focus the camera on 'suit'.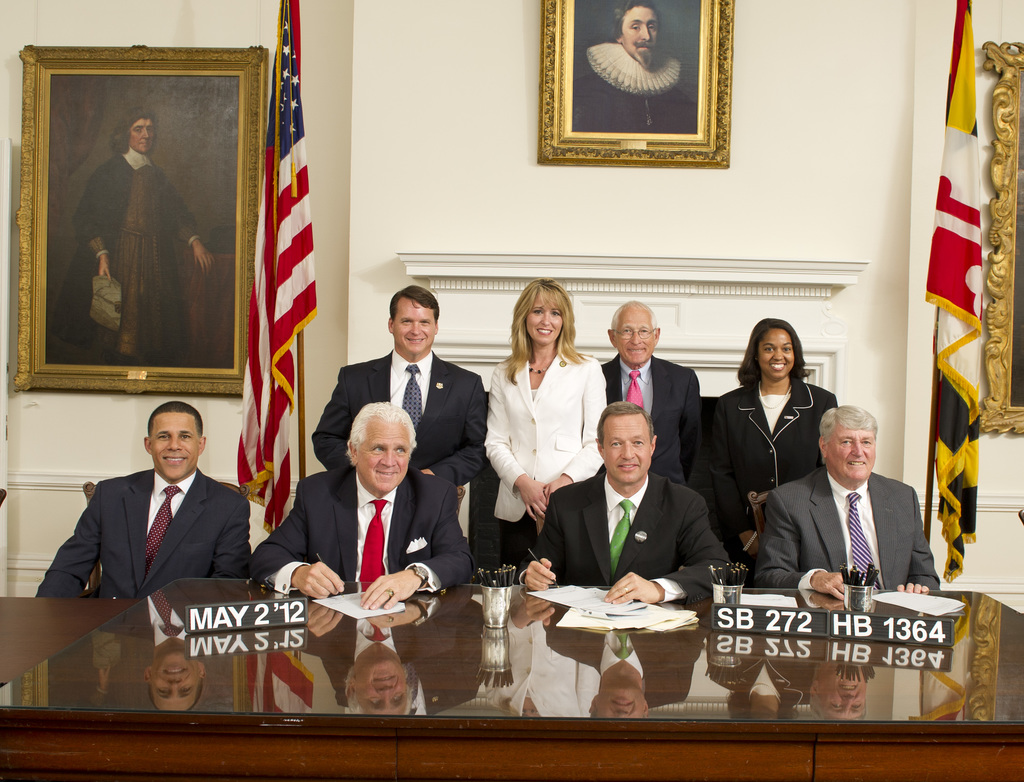
Focus region: bbox=(35, 466, 252, 603).
